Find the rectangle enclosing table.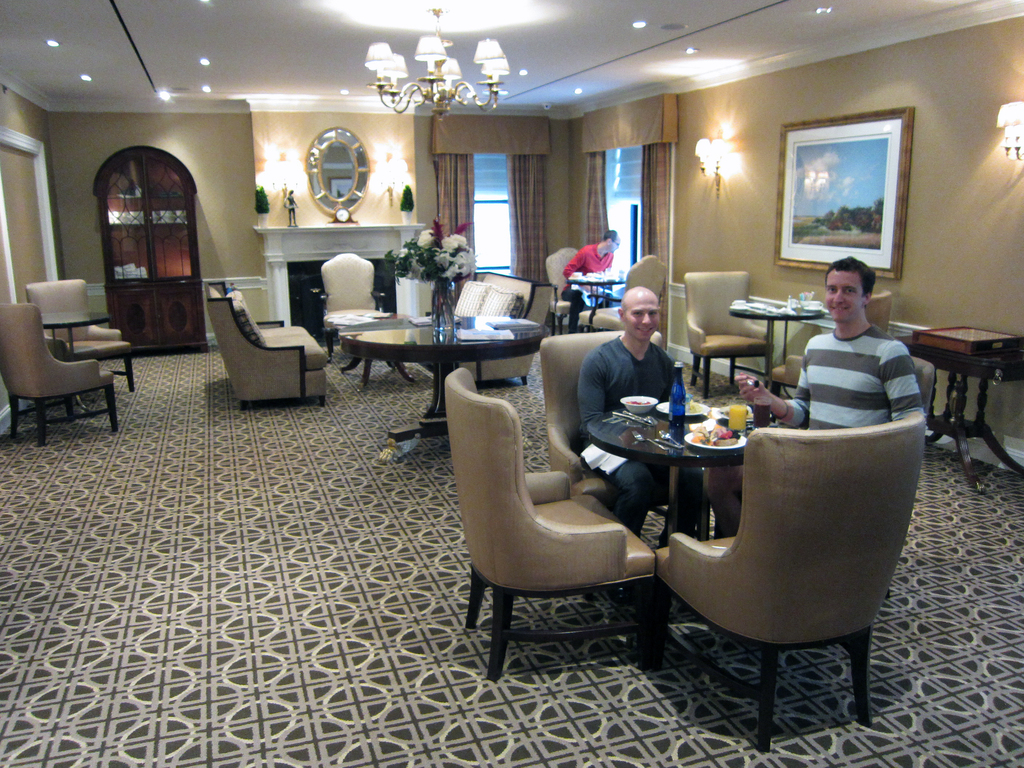
[571,267,625,324].
